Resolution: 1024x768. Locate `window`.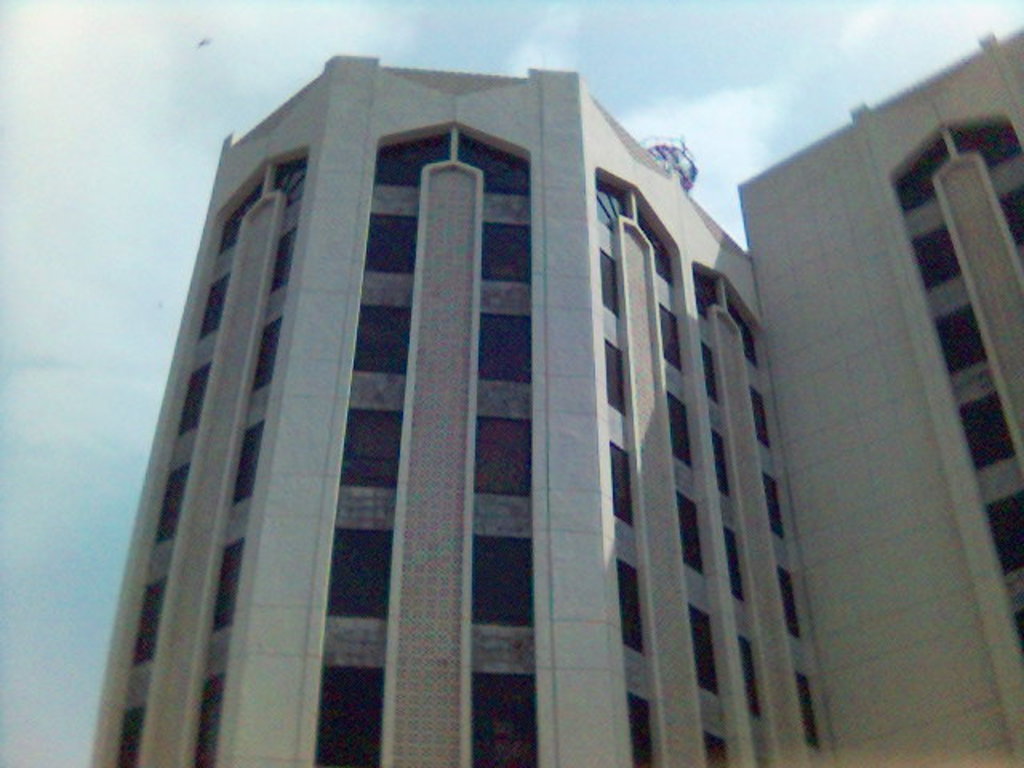
[x1=699, y1=731, x2=728, y2=766].
